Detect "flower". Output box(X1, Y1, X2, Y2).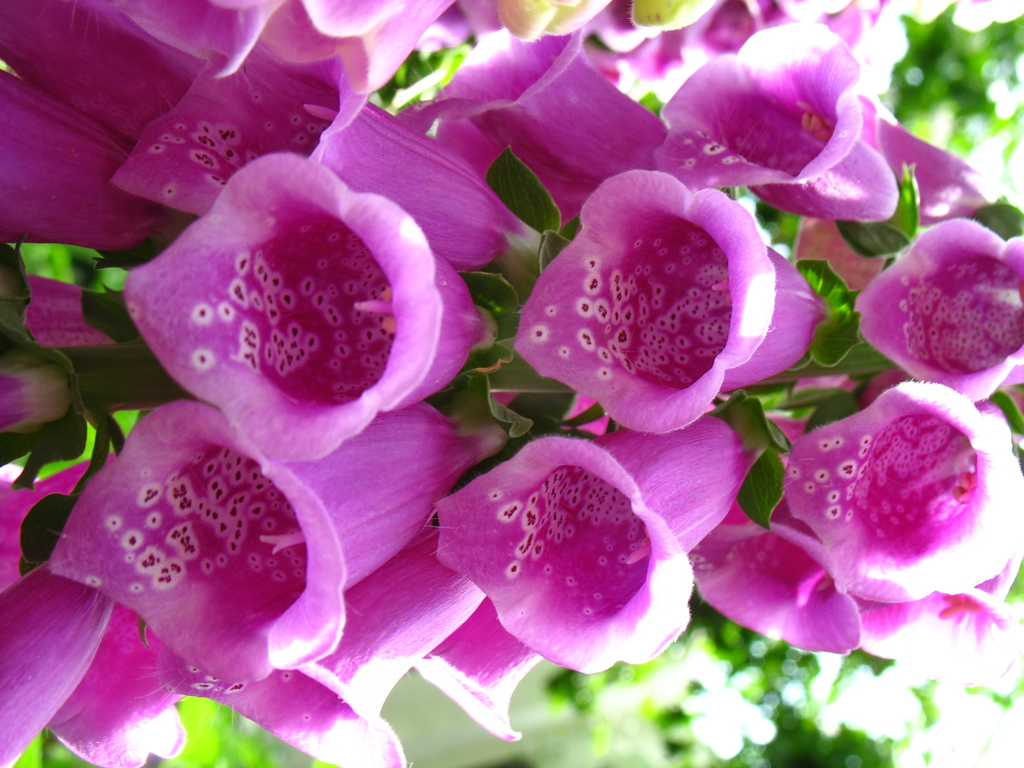
box(422, 426, 698, 682).
